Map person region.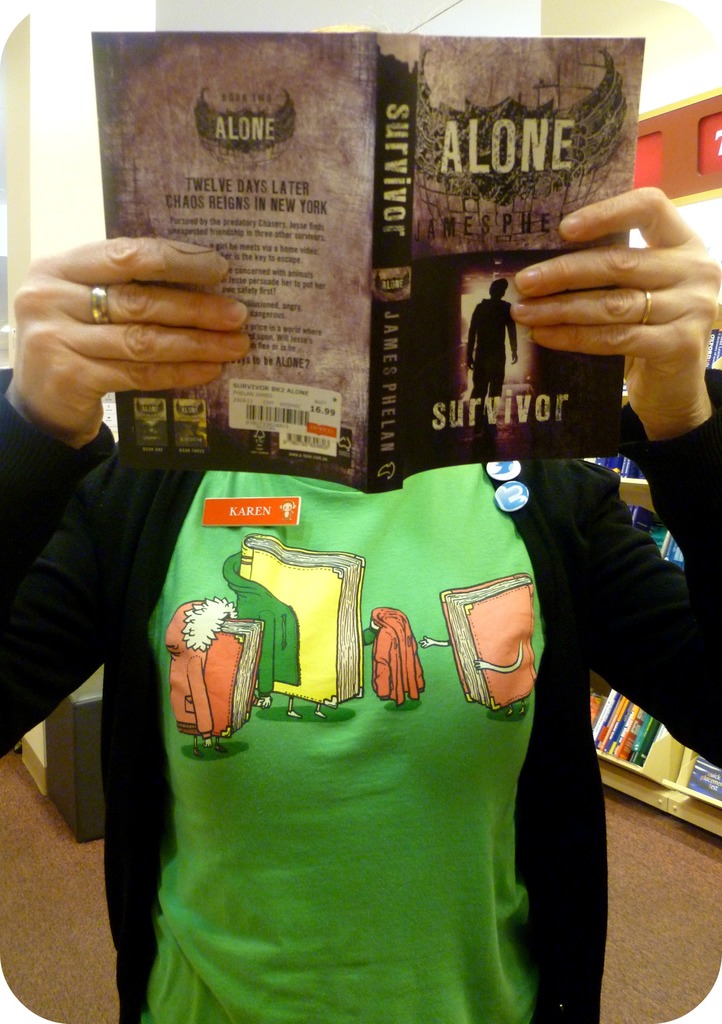
Mapped to select_region(469, 258, 523, 428).
